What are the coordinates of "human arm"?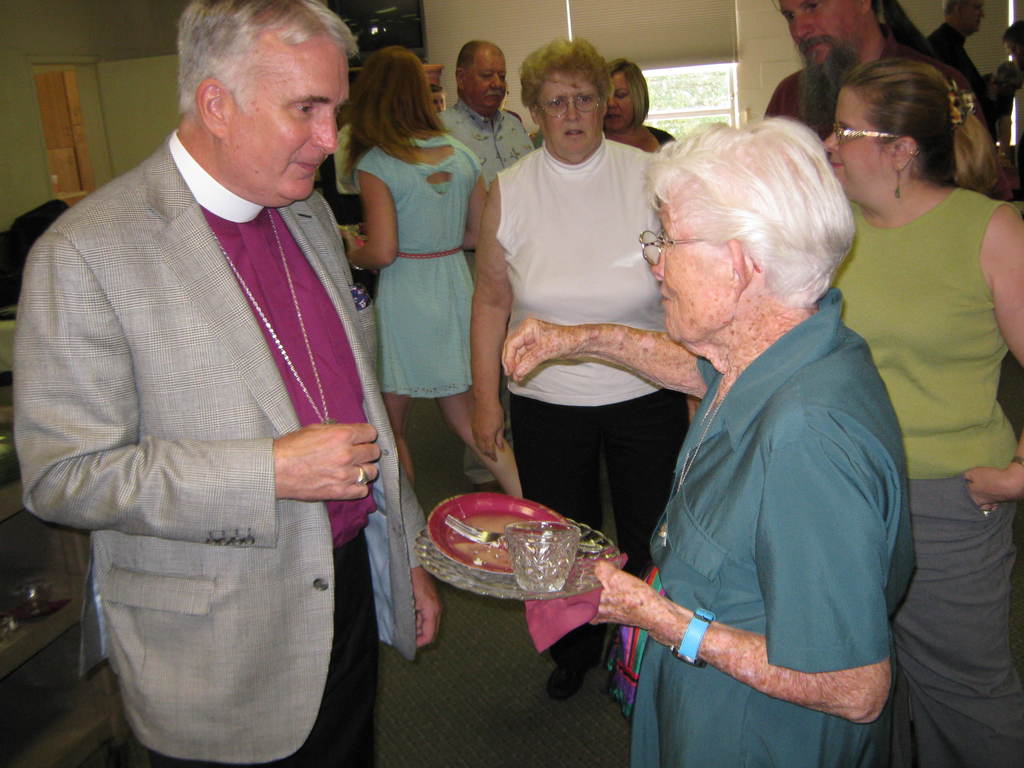
[left=345, top=170, right=399, bottom=268].
